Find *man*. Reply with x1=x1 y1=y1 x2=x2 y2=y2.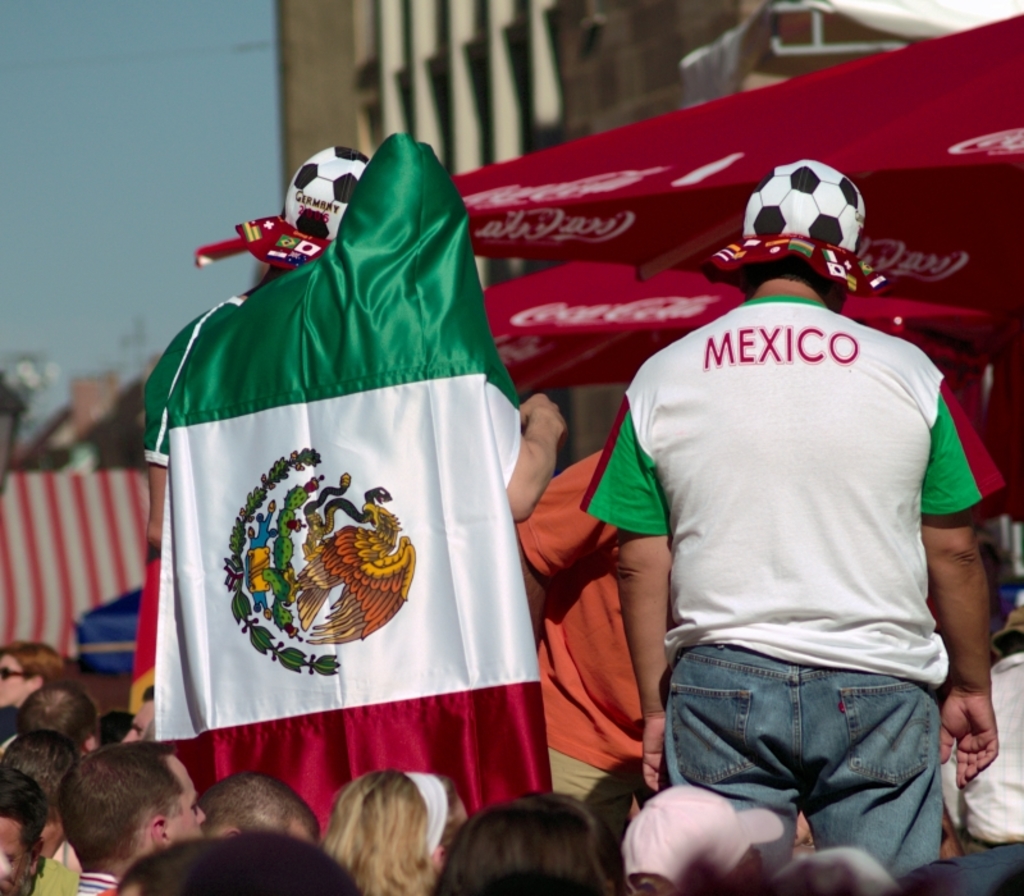
x1=938 y1=630 x2=1023 y2=849.
